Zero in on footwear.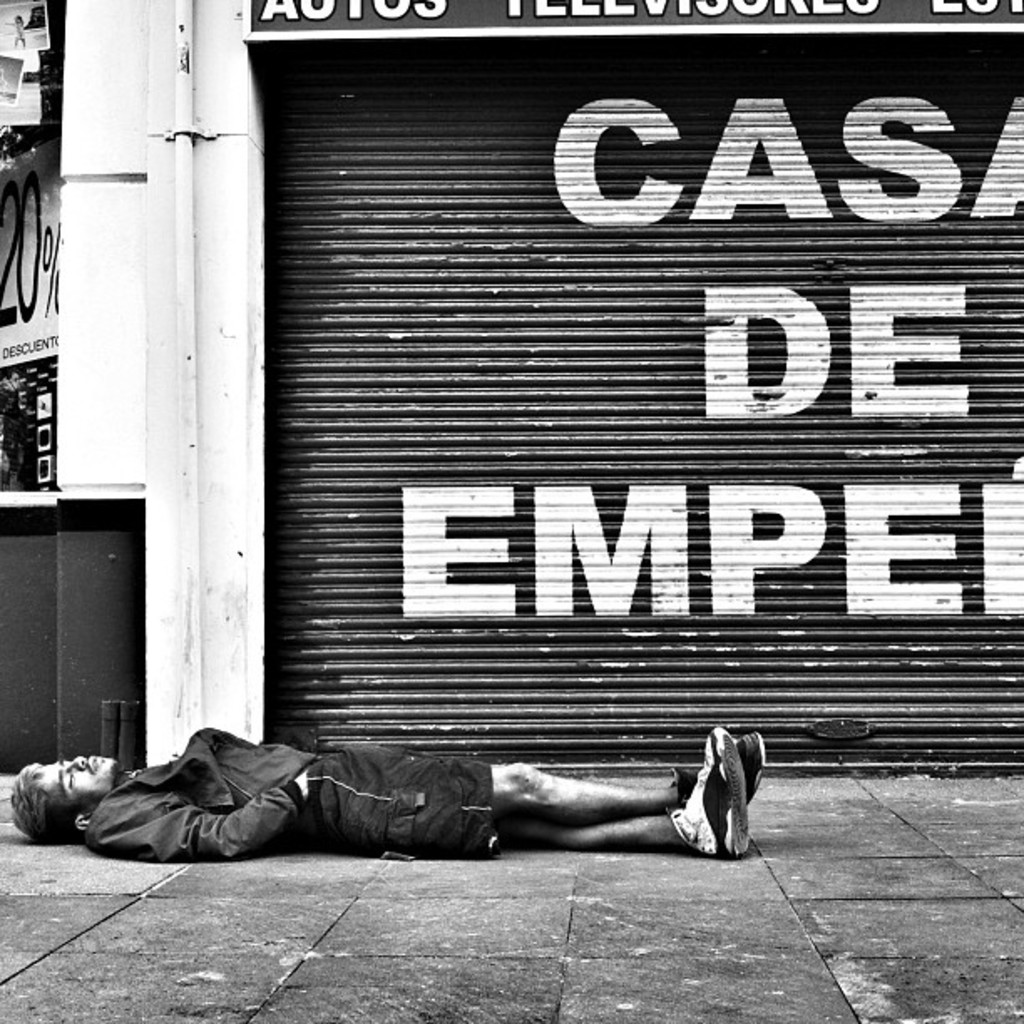
Zeroed in: [left=686, top=723, right=775, bottom=800].
